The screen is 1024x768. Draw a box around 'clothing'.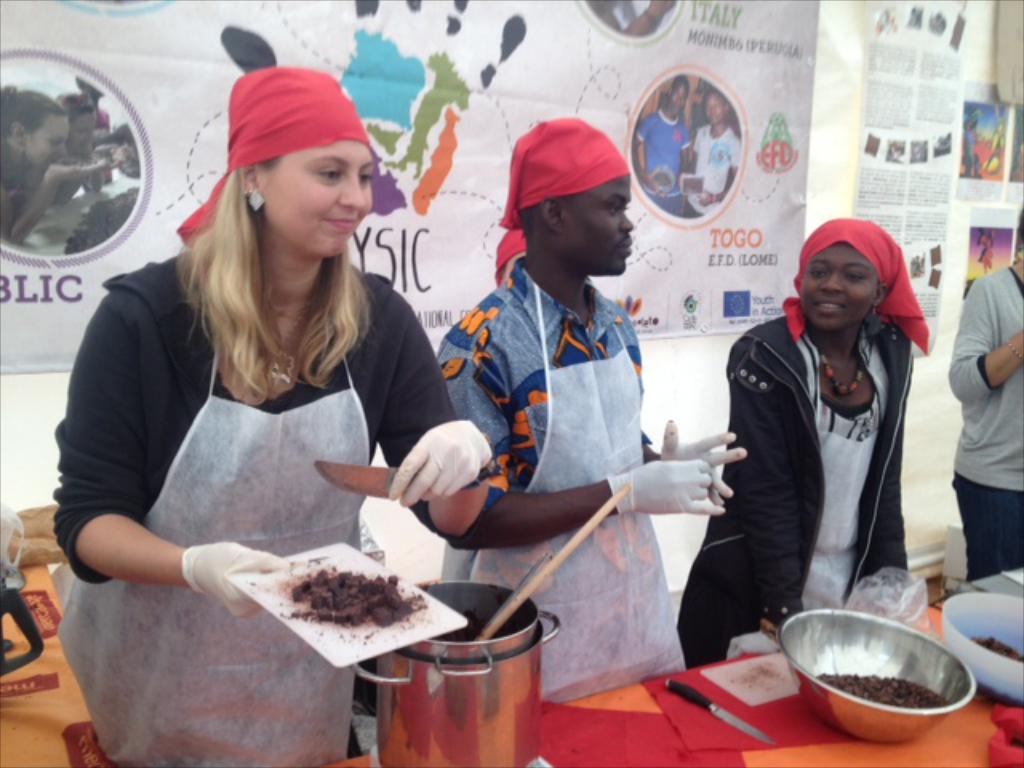
box=[682, 310, 904, 651].
